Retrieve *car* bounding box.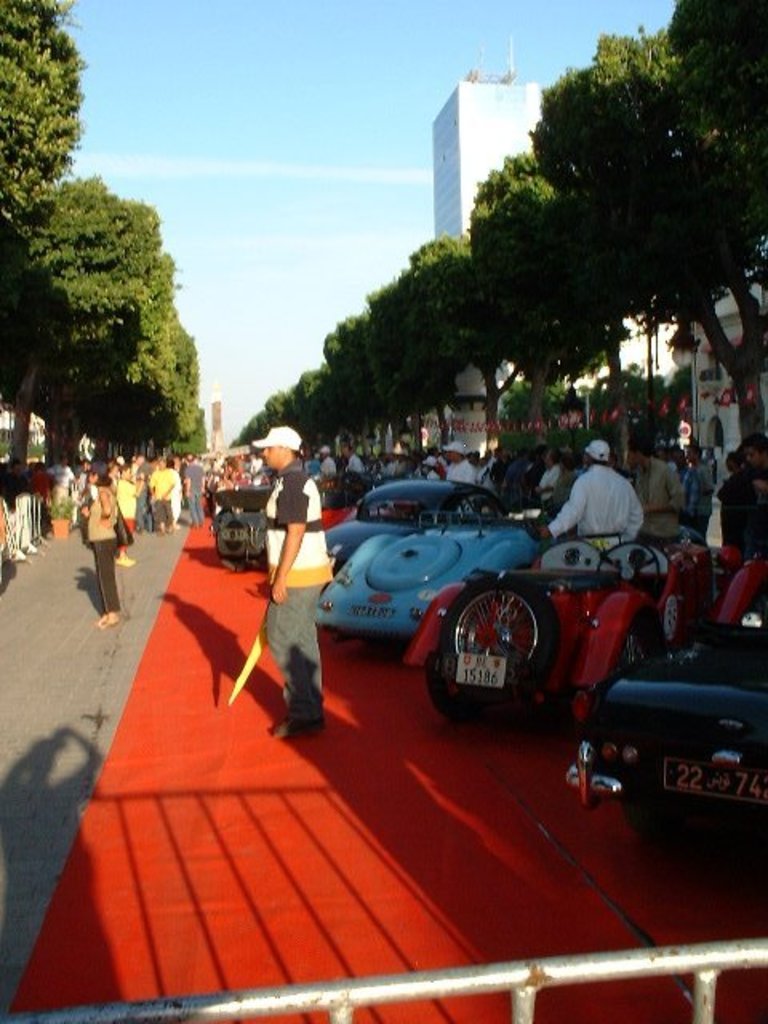
Bounding box: <region>570, 616, 754, 853</region>.
